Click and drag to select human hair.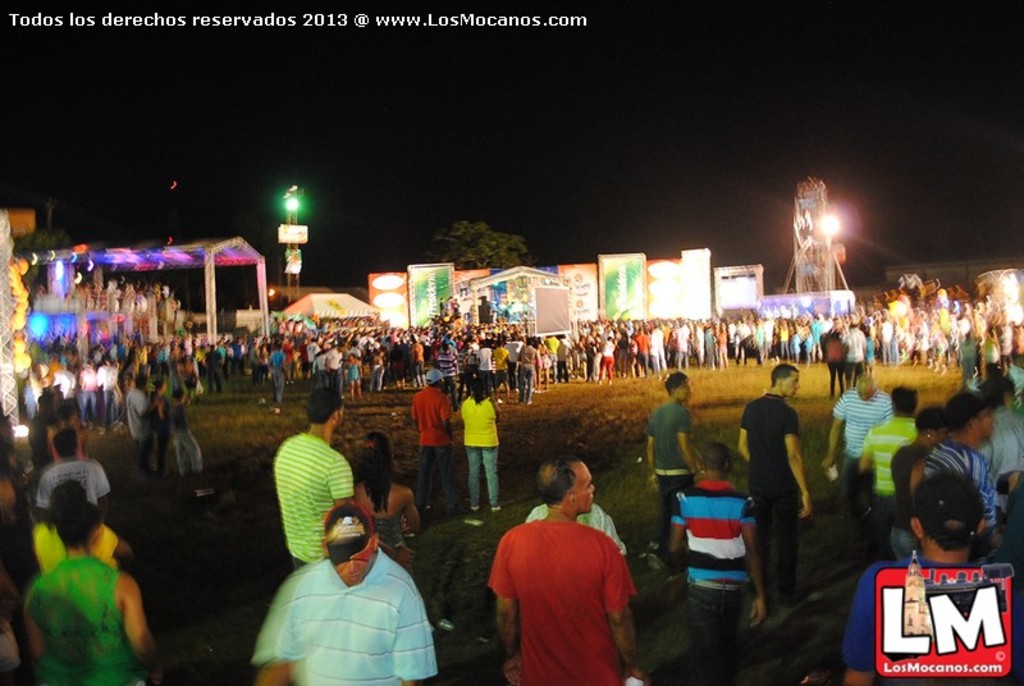
Selection: bbox(538, 453, 581, 508).
